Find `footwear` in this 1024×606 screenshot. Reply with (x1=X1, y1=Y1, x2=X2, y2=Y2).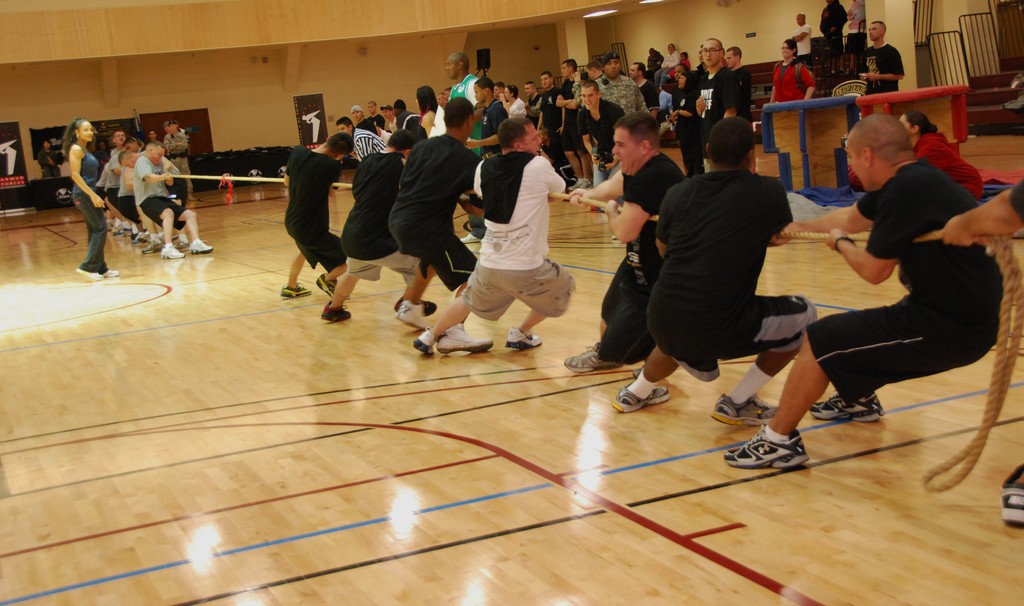
(x1=102, y1=269, x2=118, y2=277).
